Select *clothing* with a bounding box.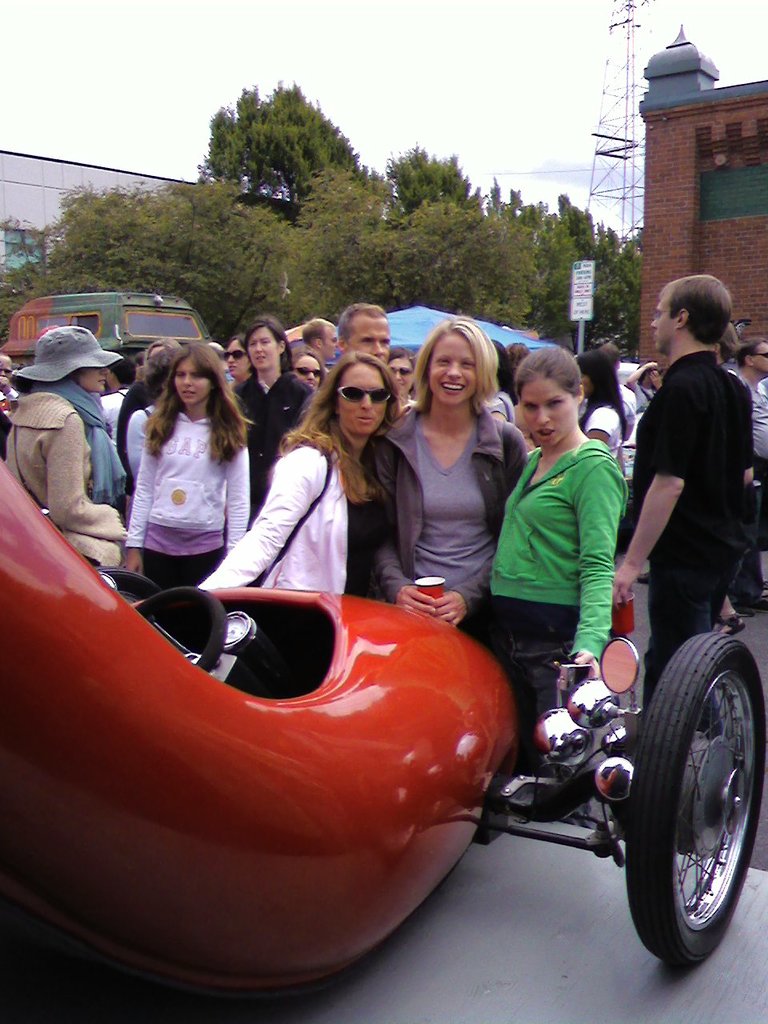
box(581, 401, 622, 482).
